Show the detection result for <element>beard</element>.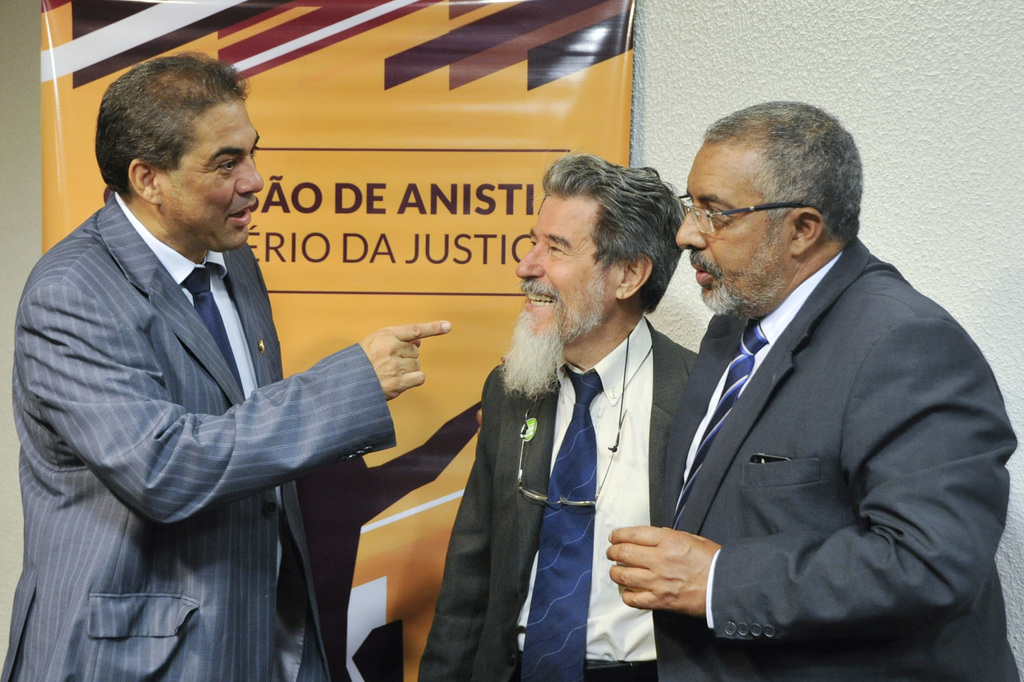
rect(501, 272, 608, 395).
